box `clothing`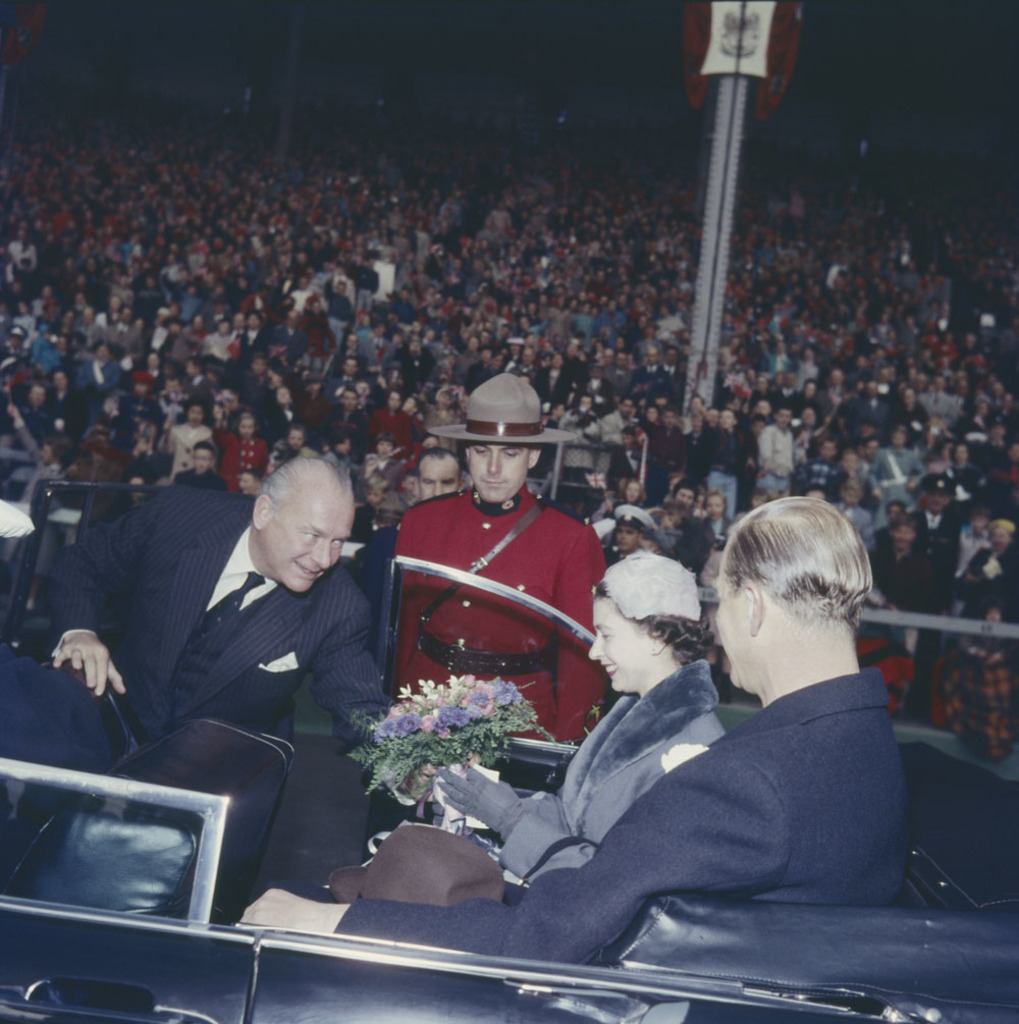
[left=372, top=434, right=631, bottom=756]
